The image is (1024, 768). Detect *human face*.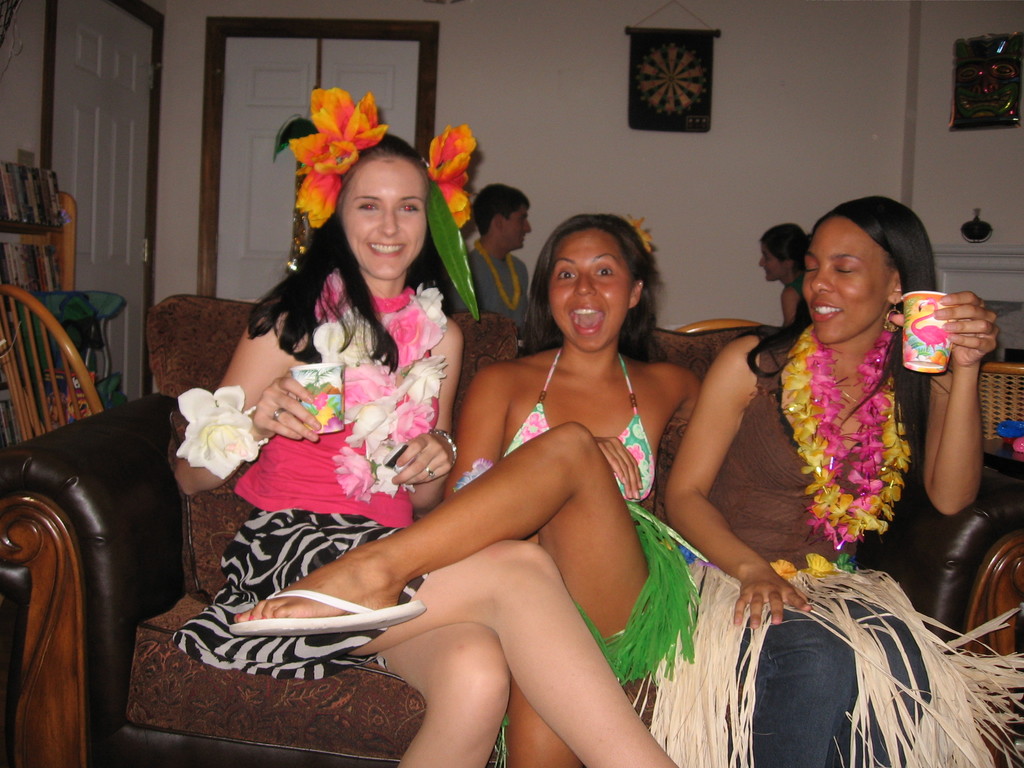
Detection: bbox=(756, 242, 784, 283).
